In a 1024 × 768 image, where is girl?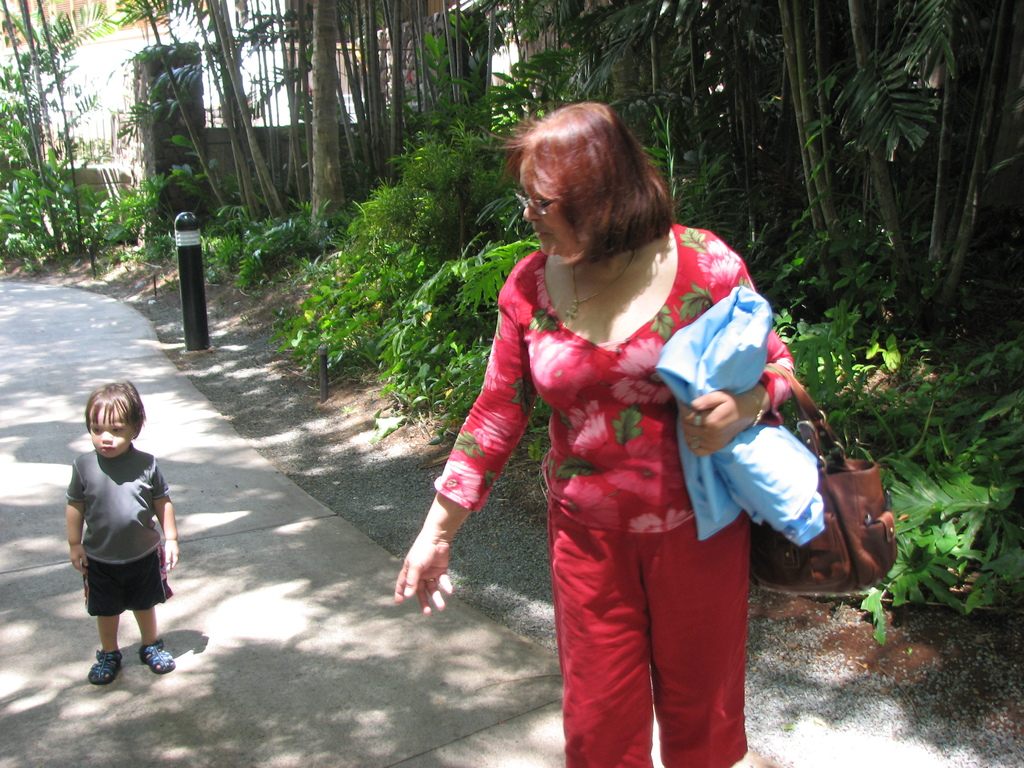
BBox(396, 104, 884, 756).
